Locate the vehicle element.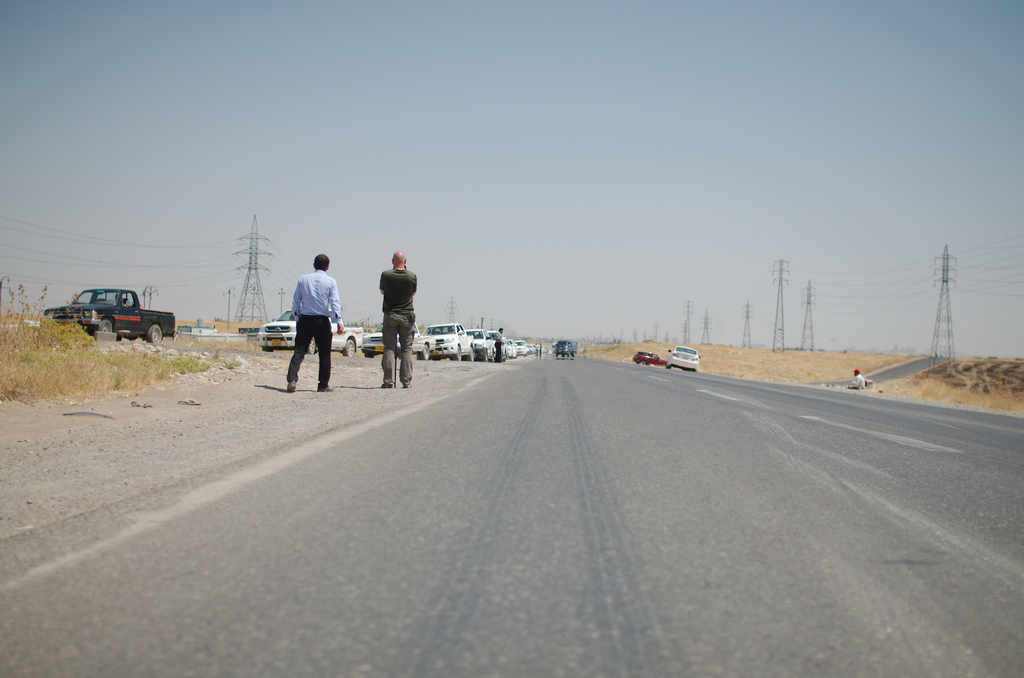
Element bbox: crop(257, 307, 365, 351).
